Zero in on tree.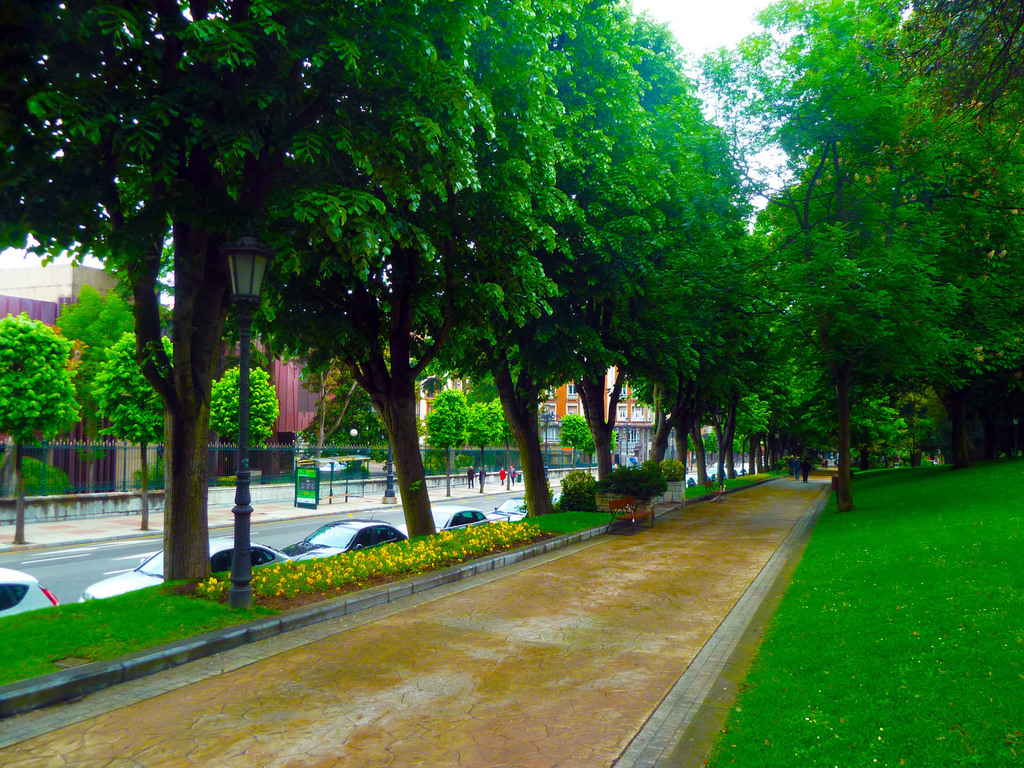
Zeroed in: [x1=562, y1=413, x2=623, y2=479].
